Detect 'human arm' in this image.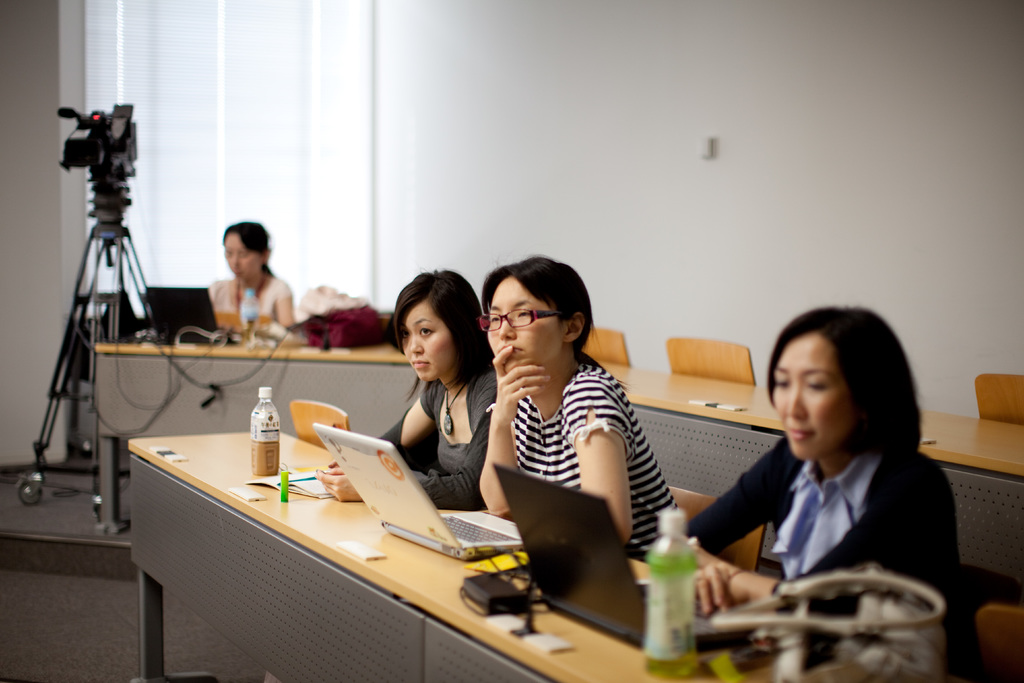
Detection: bbox(324, 378, 435, 470).
